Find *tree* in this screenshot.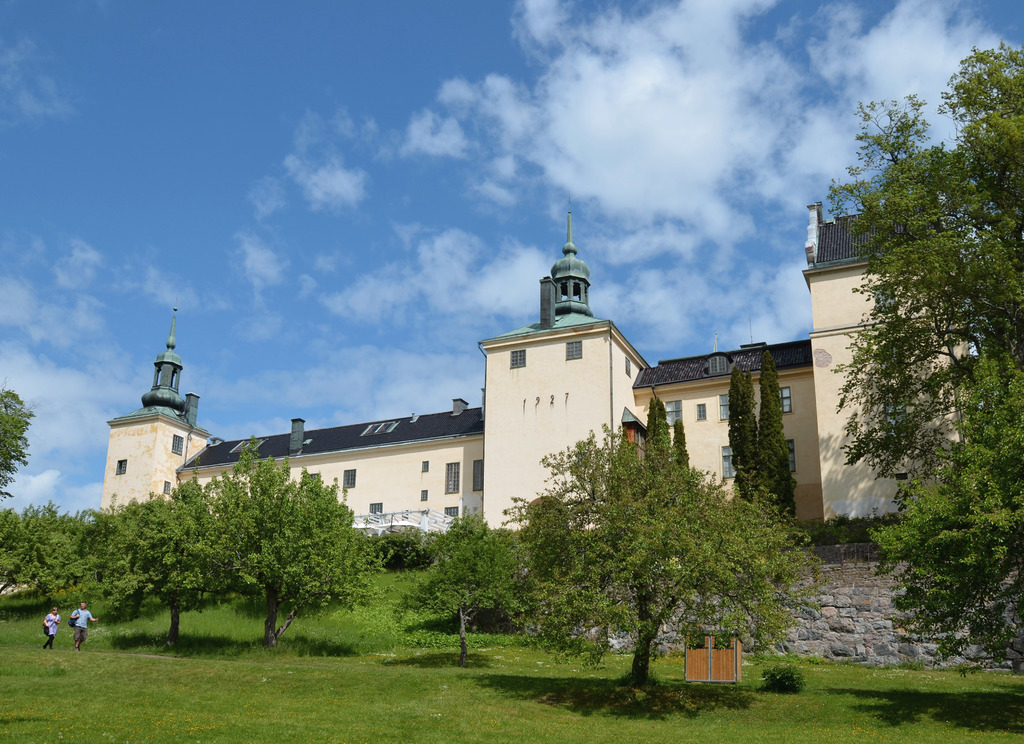
The bounding box for *tree* is box=[370, 517, 435, 587].
